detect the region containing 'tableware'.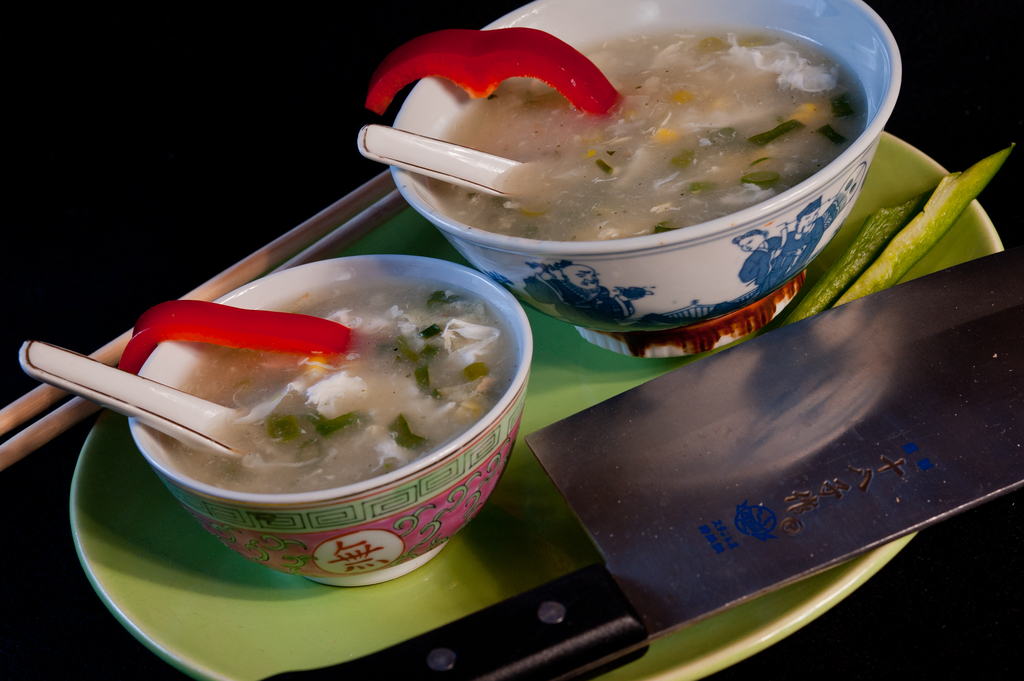
box=[15, 339, 323, 460].
